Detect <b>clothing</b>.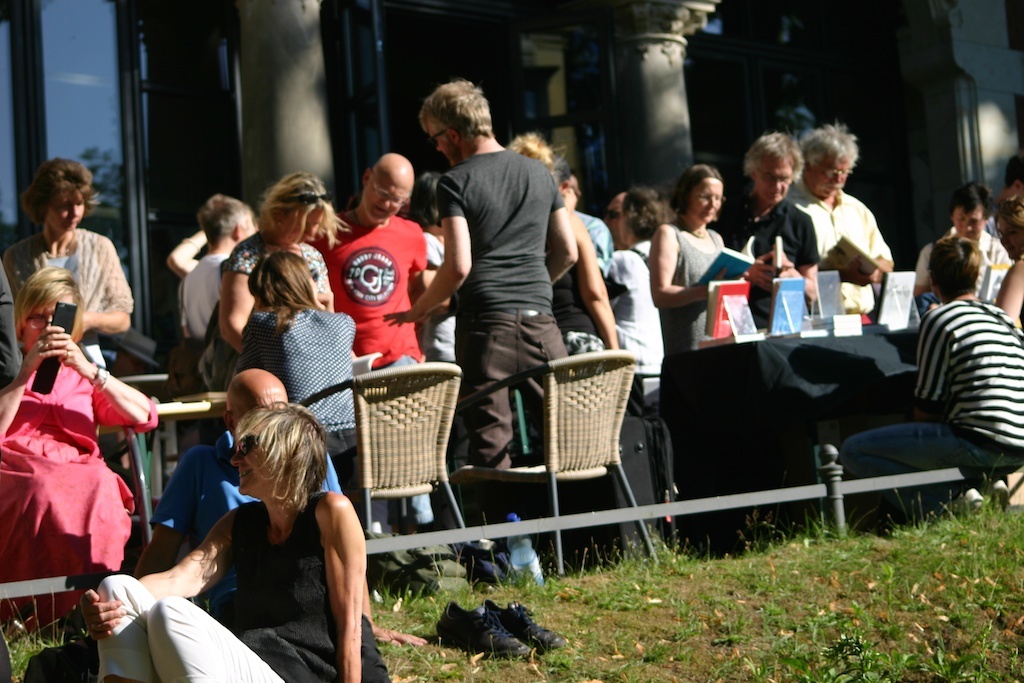
Detected at box(673, 225, 721, 375).
